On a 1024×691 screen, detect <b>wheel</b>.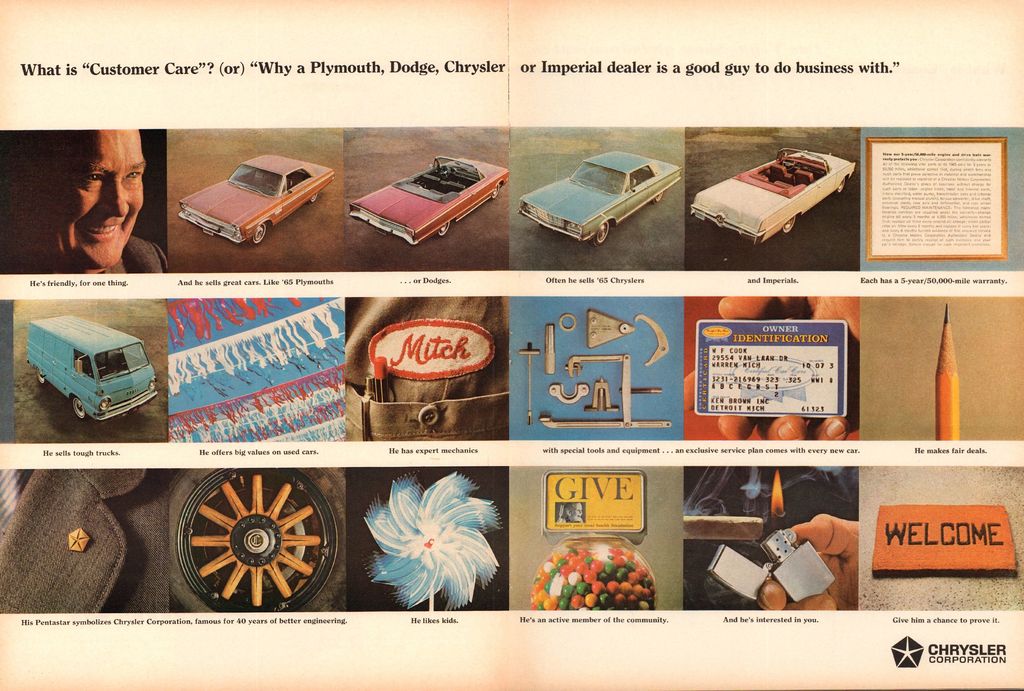
<bbox>438, 222, 451, 236</bbox>.
